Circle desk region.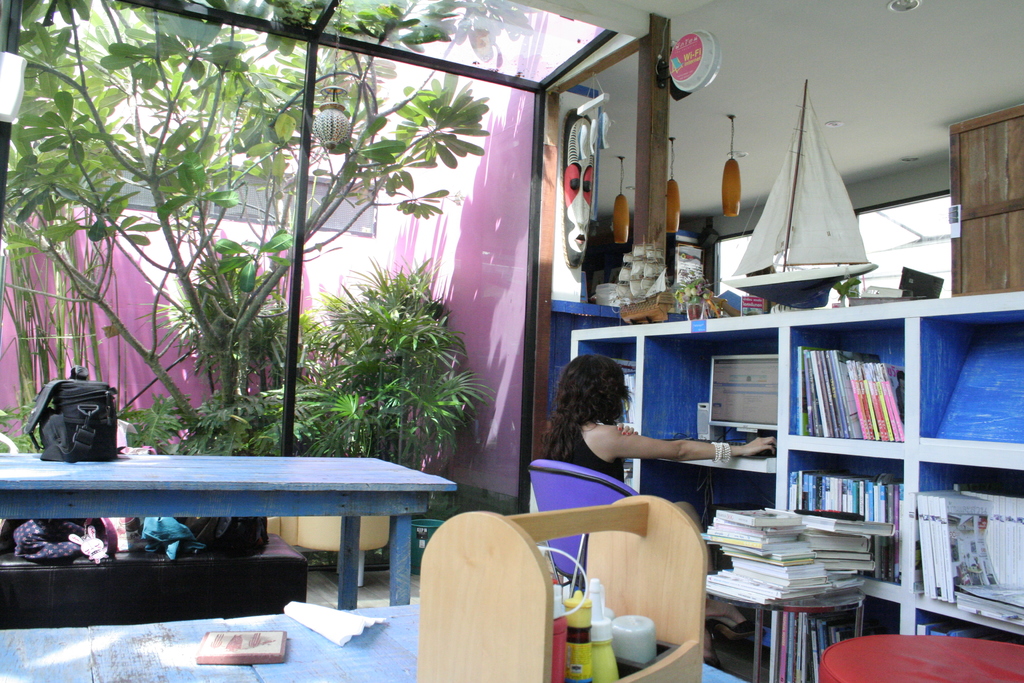
Region: box(0, 605, 744, 682).
